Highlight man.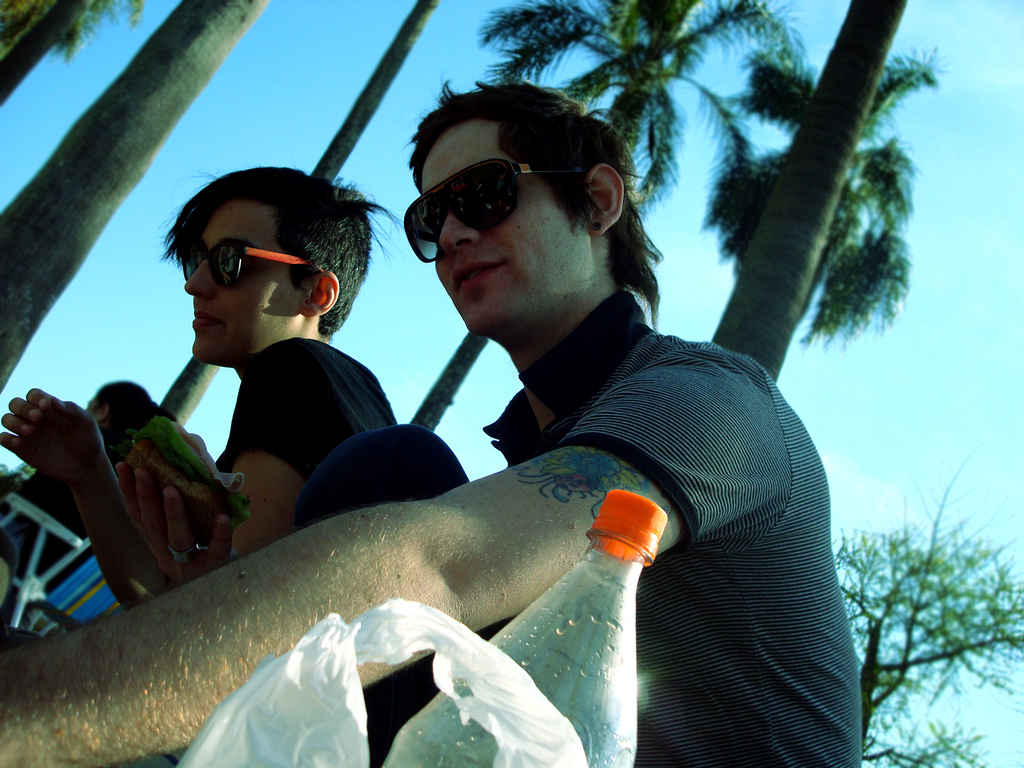
Highlighted region: locate(196, 106, 840, 725).
